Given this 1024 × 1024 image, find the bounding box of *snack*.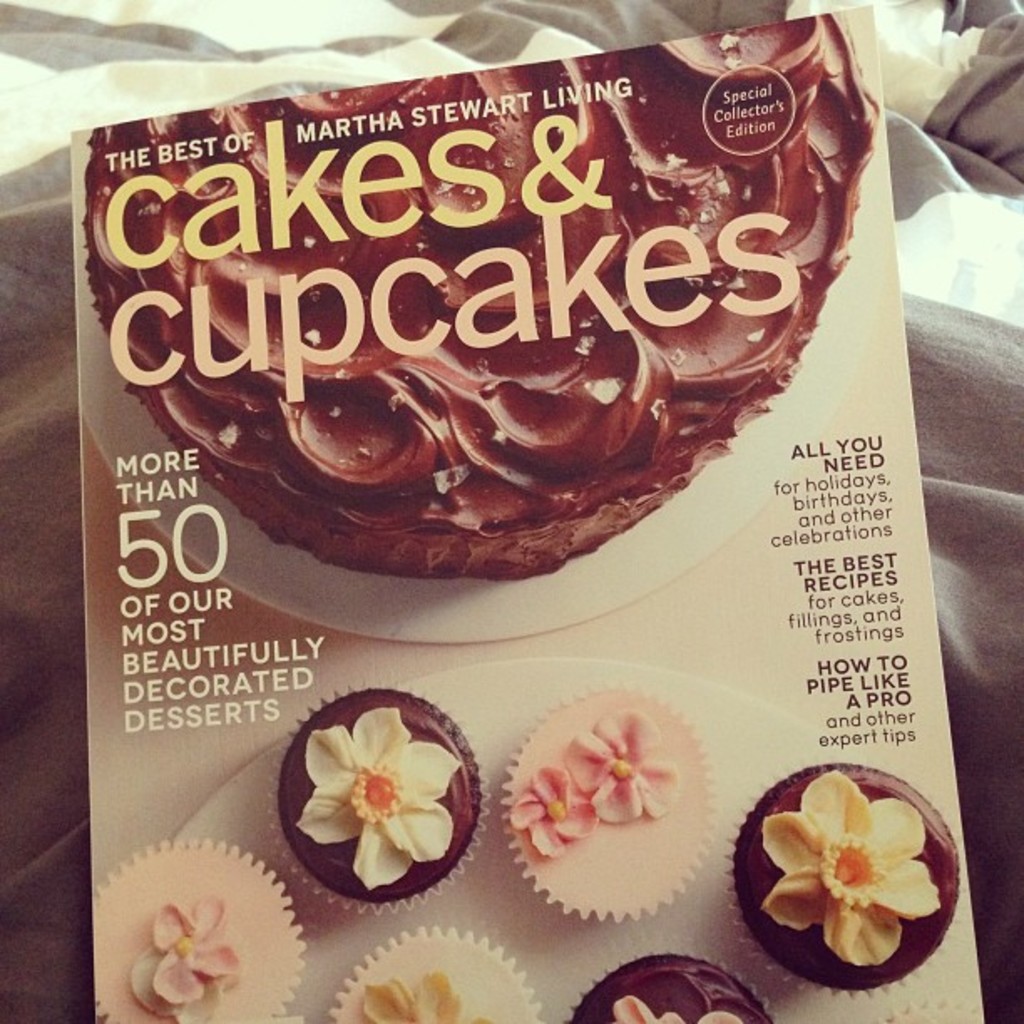
Rect(500, 683, 730, 907).
